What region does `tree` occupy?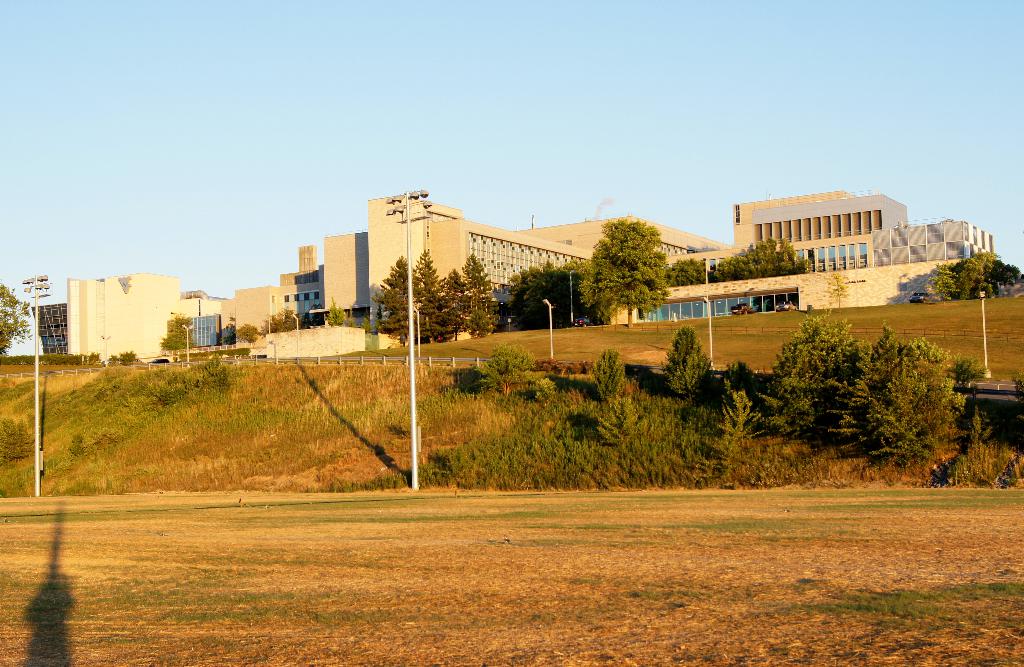
[375,259,417,348].
